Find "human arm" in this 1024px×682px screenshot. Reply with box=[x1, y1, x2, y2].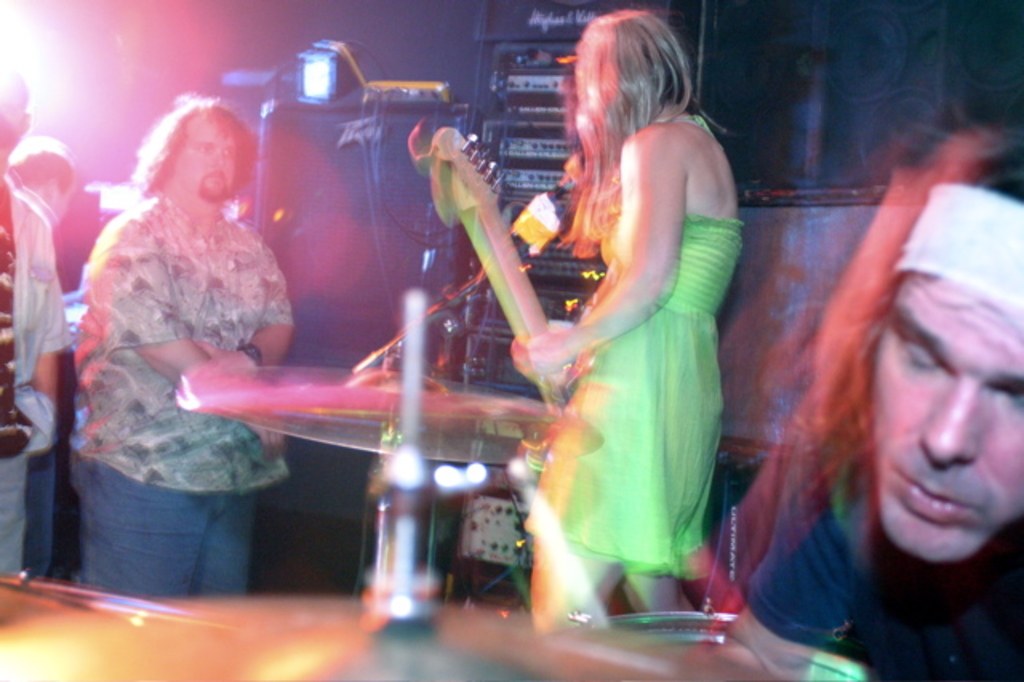
box=[101, 224, 291, 463].
